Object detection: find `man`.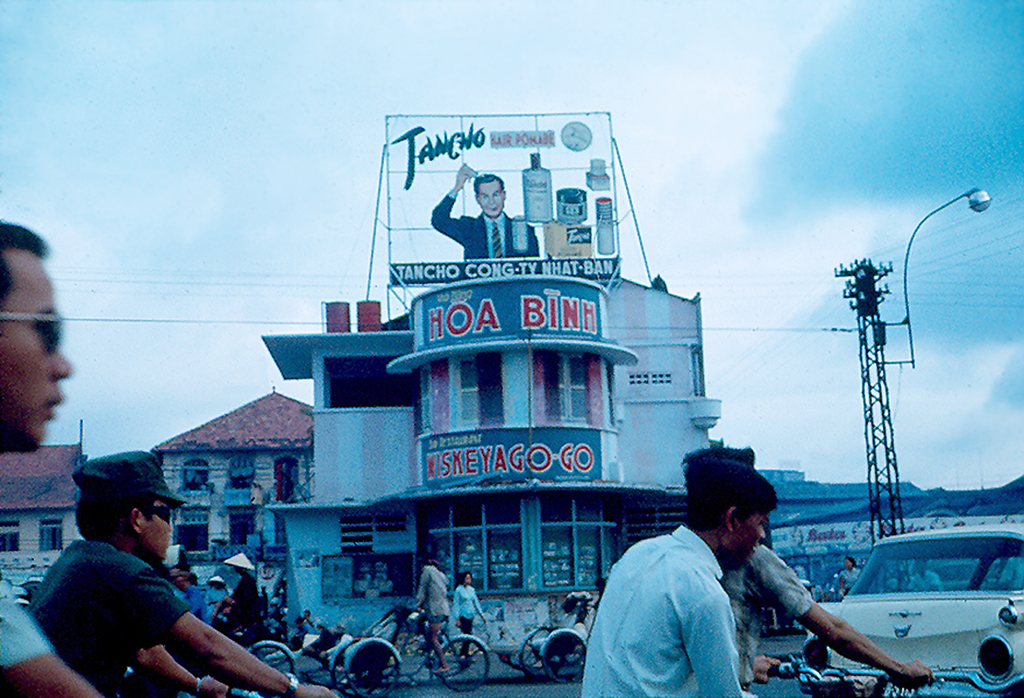
box=[578, 452, 752, 697].
